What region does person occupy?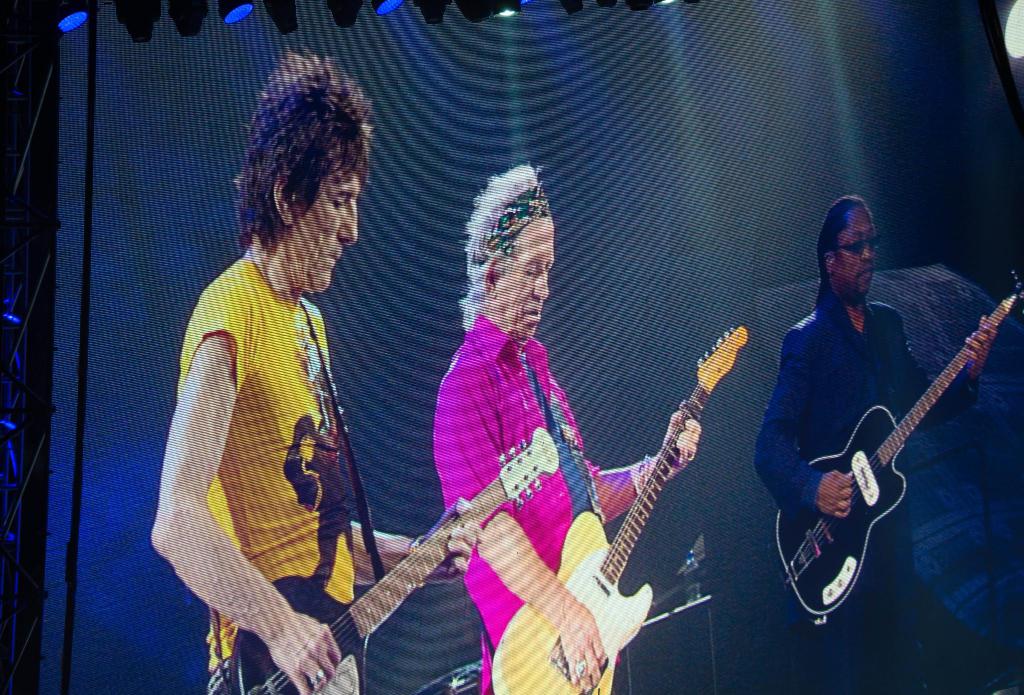
pyautogui.locateOnScreen(435, 164, 686, 694).
